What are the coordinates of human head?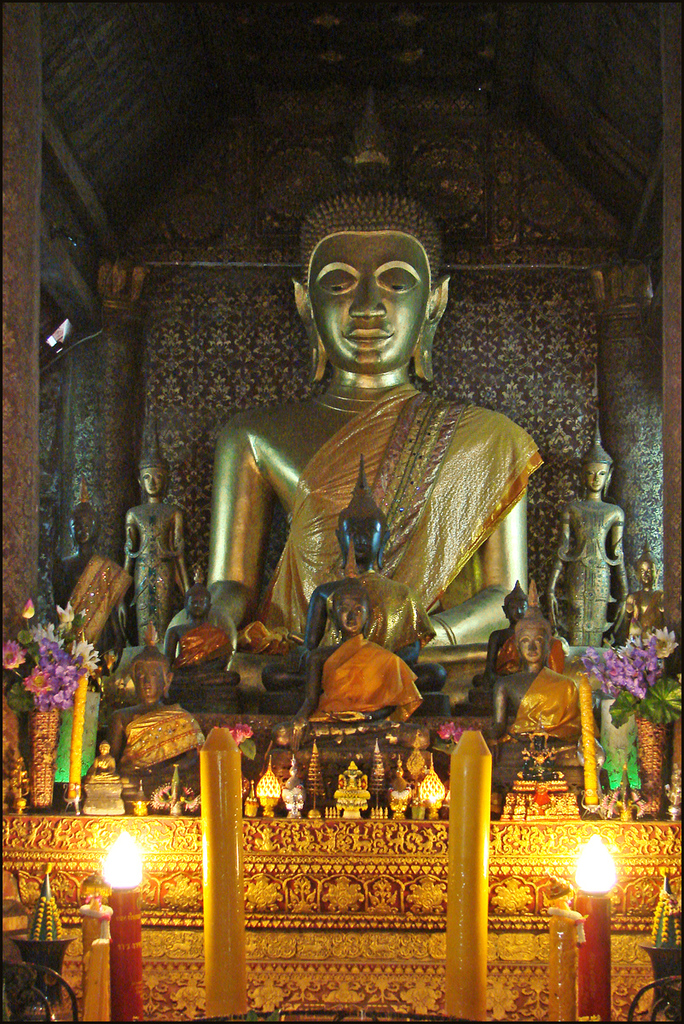
{"x1": 576, "y1": 448, "x2": 611, "y2": 490}.
